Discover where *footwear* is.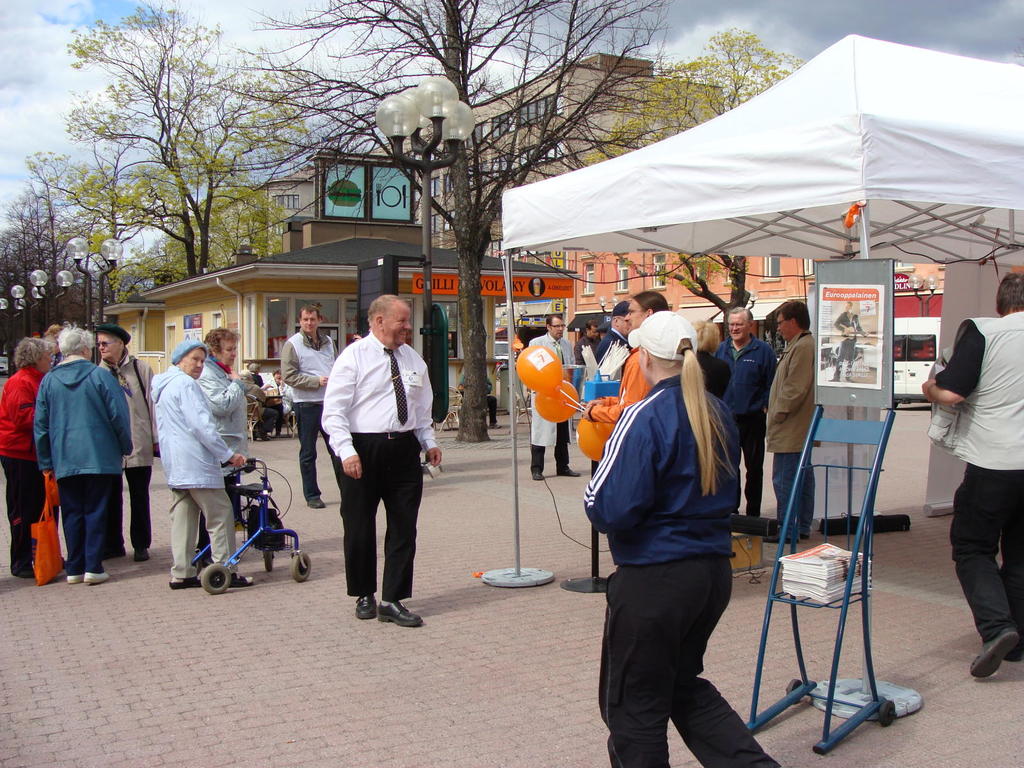
Discovered at (969,627,1018,679).
